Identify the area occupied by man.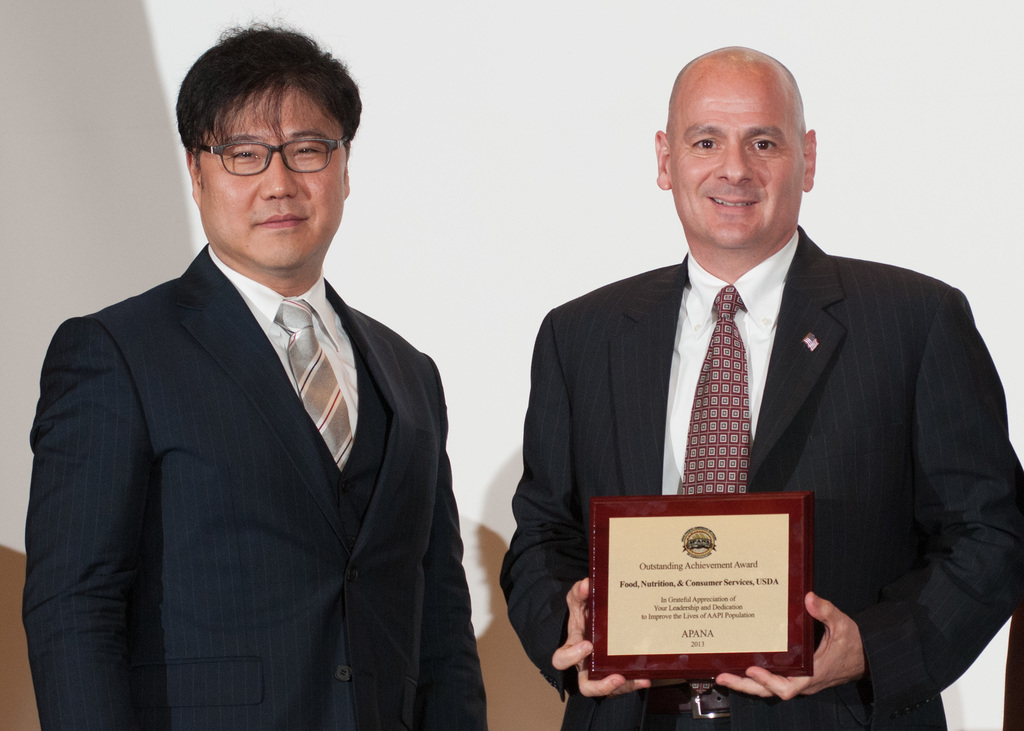
Area: locate(34, 61, 483, 713).
